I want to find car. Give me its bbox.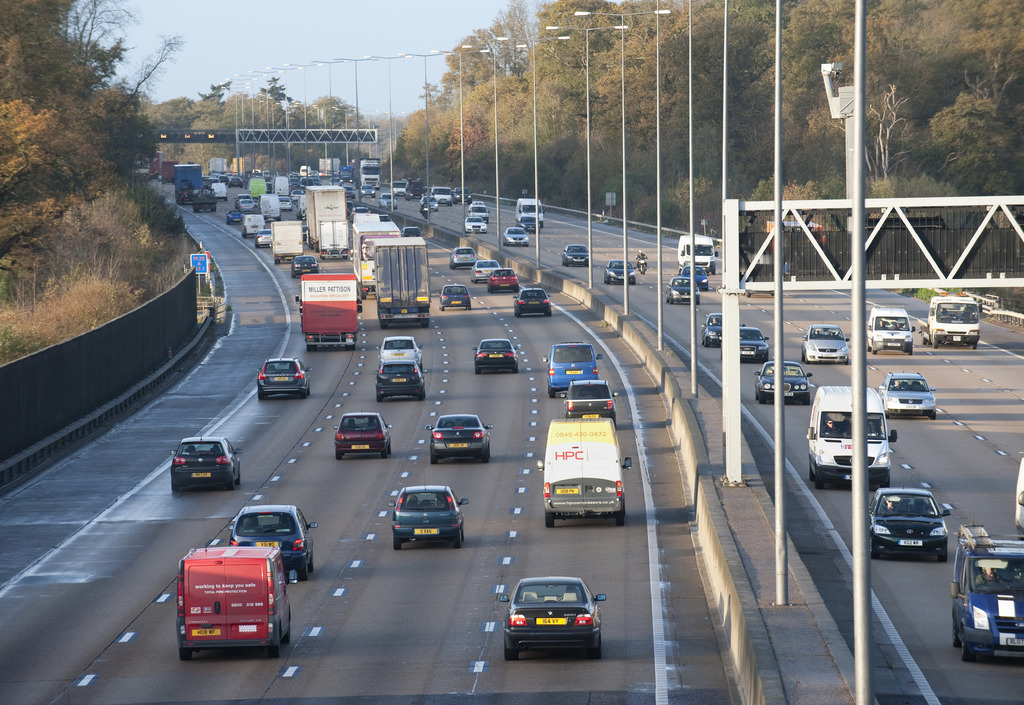
<box>701,314,744,346</box>.
